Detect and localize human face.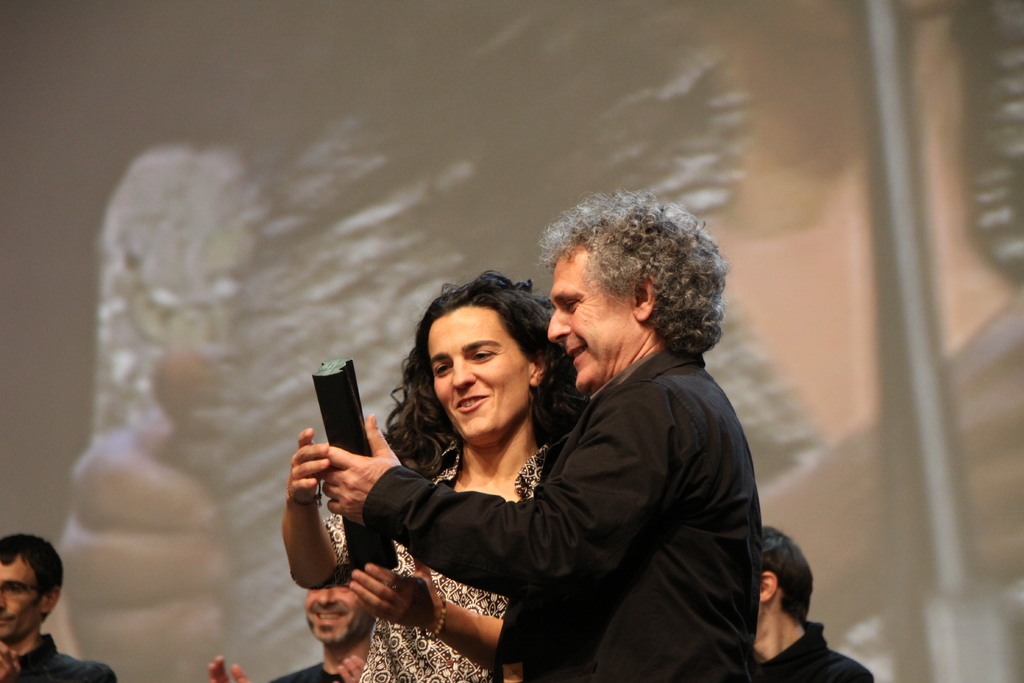
Localized at bbox(0, 557, 38, 641).
